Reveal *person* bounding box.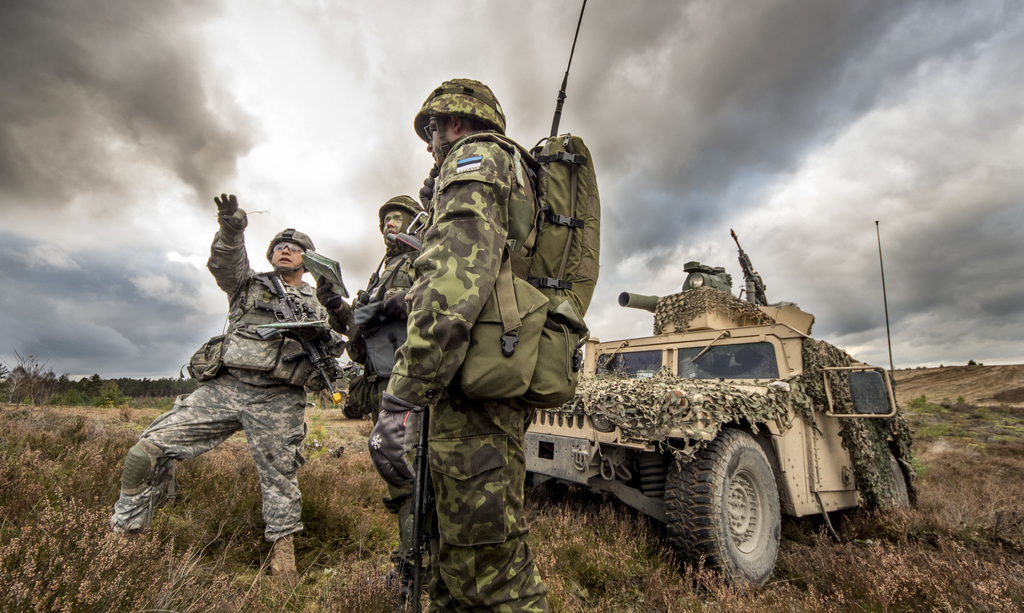
Revealed: x1=99 y1=182 x2=348 y2=581.
